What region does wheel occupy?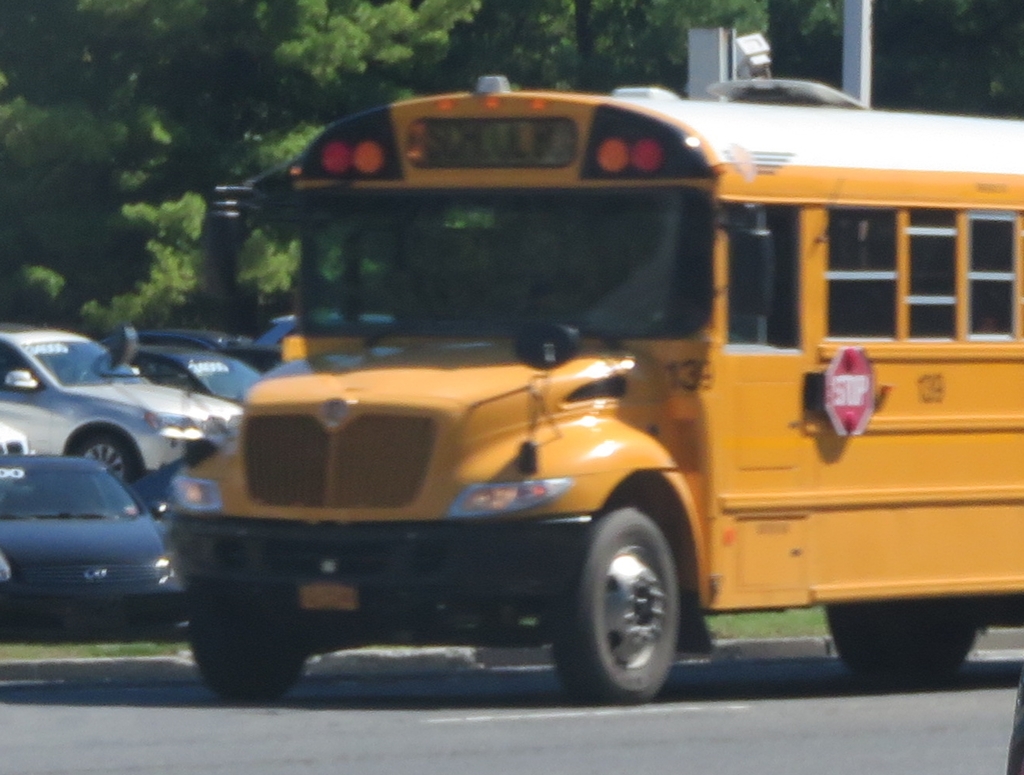
<region>578, 500, 707, 694</region>.
